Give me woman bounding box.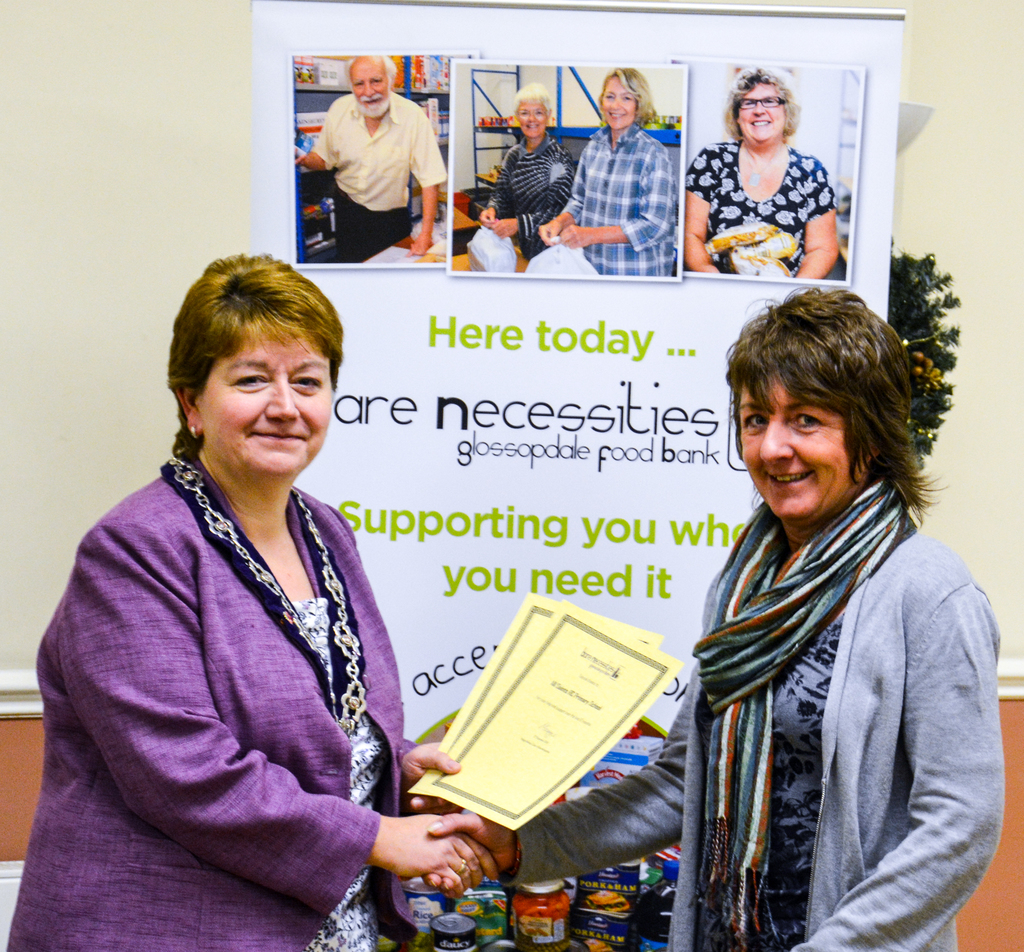
bbox=(52, 230, 448, 946).
